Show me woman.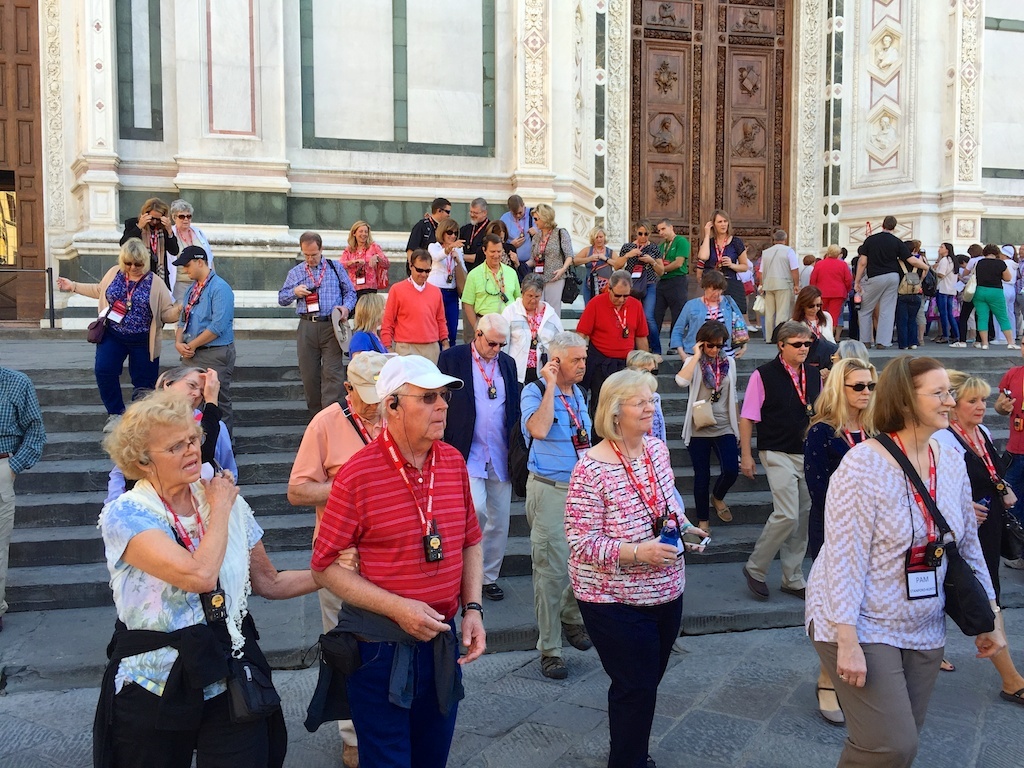
woman is here: rect(913, 365, 1015, 674).
